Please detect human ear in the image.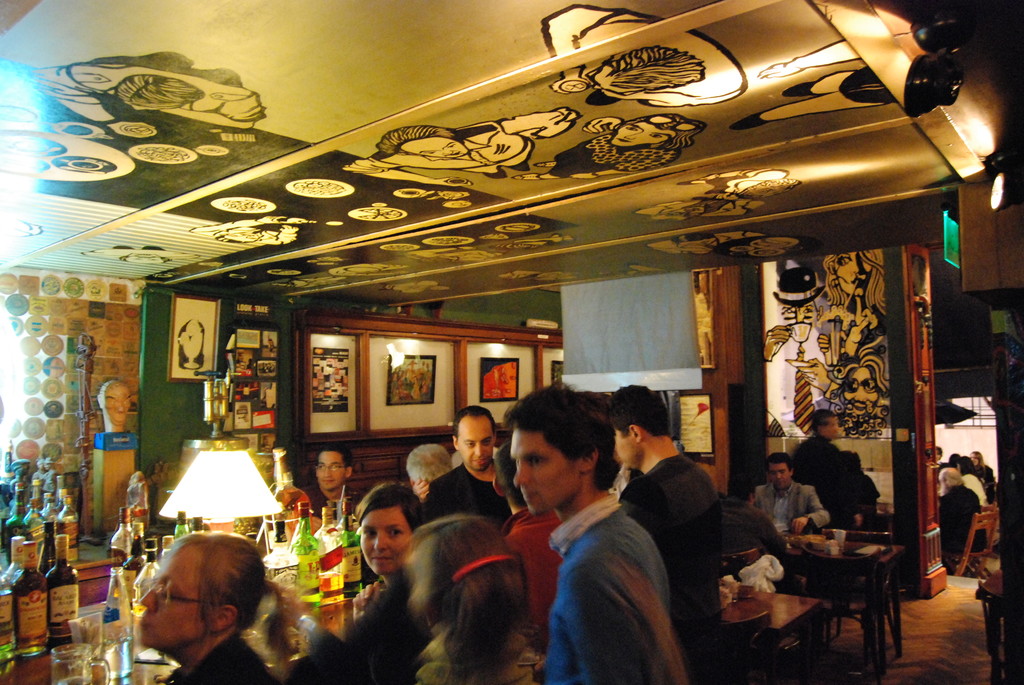
crop(451, 434, 459, 450).
